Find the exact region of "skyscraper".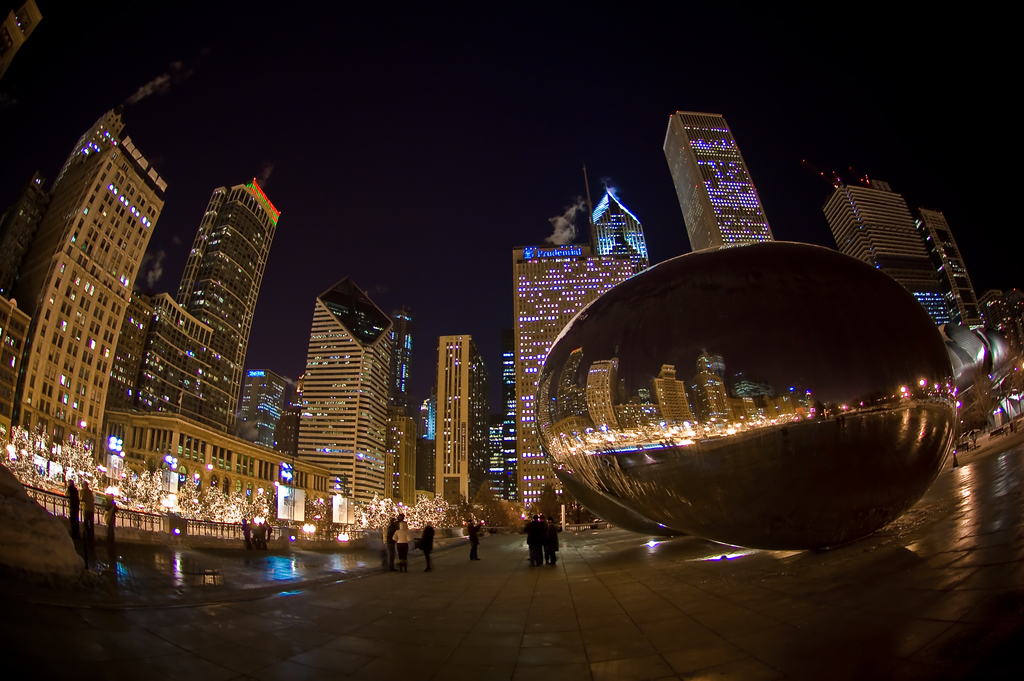
Exact region: (x1=660, y1=101, x2=780, y2=255).
